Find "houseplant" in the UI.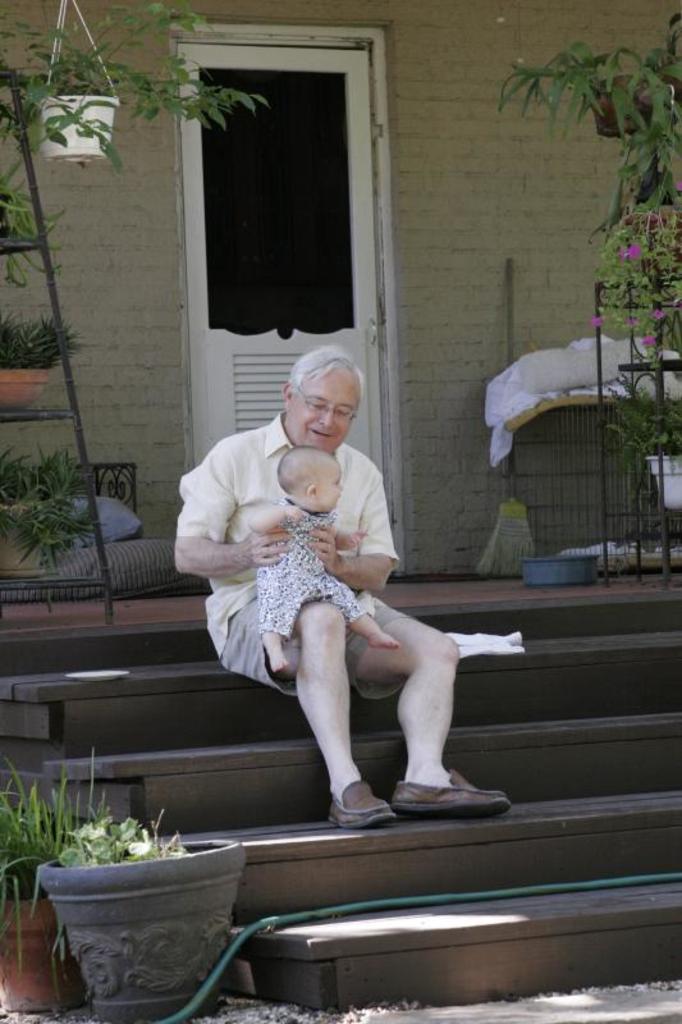
UI element at l=0, t=741, r=118, b=1015.
